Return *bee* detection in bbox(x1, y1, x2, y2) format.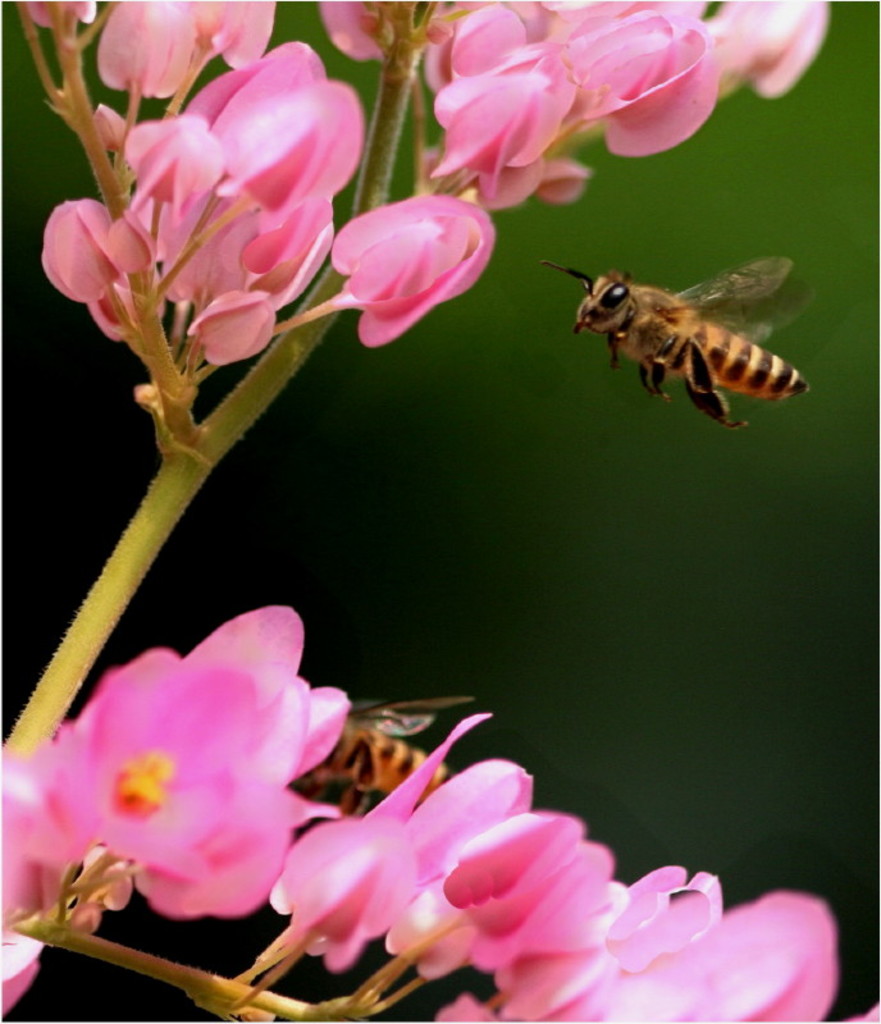
bbox(277, 682, 471, 797).
